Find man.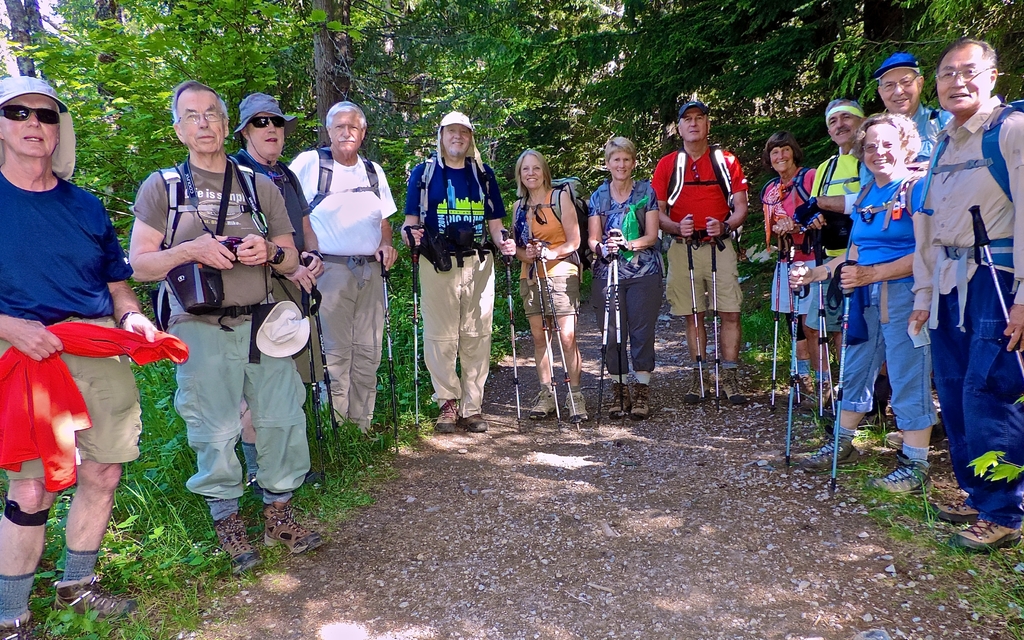
l=221, t=90, r=319, b=500.
